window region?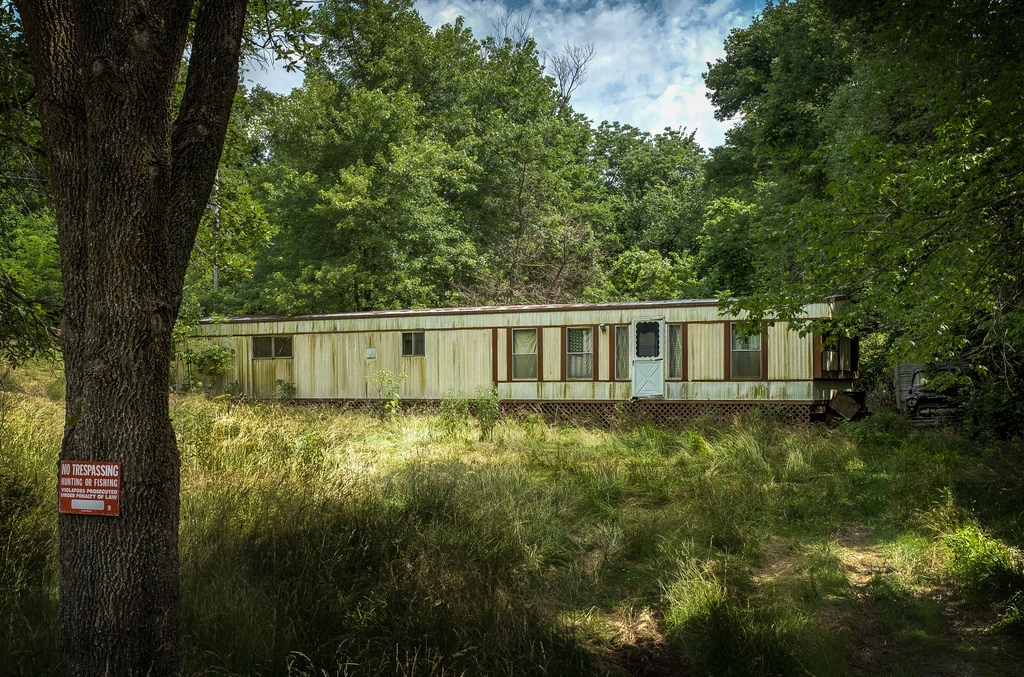
(560,324,600,383)
